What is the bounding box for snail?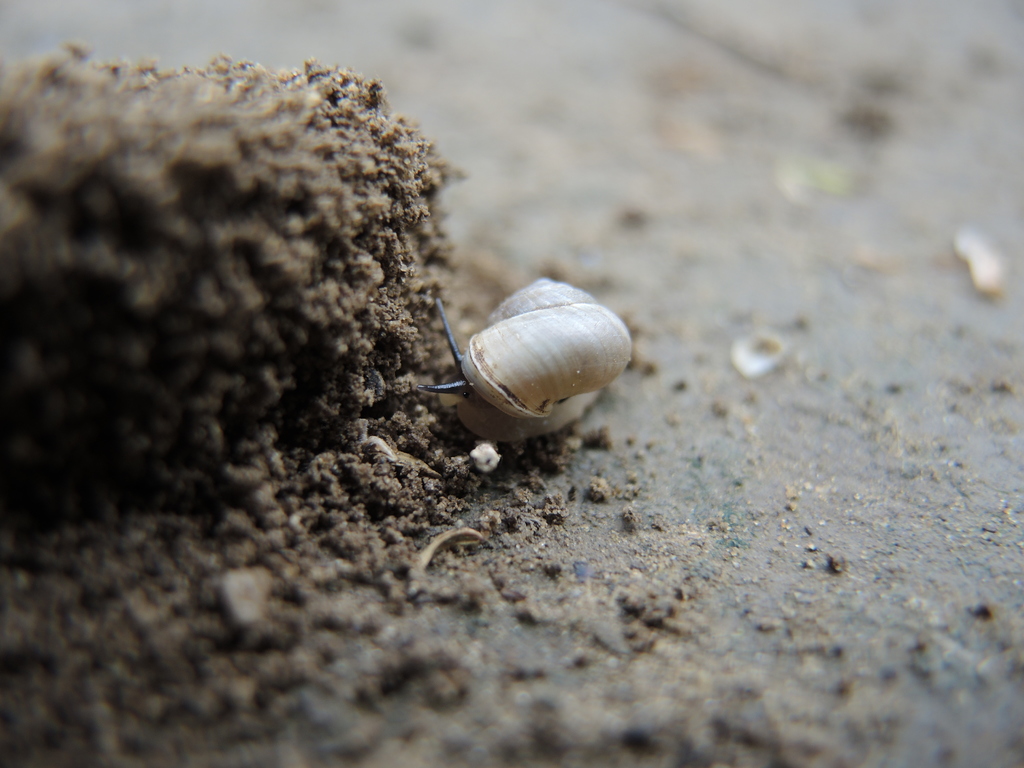
box(415, 273, 638, 436).
